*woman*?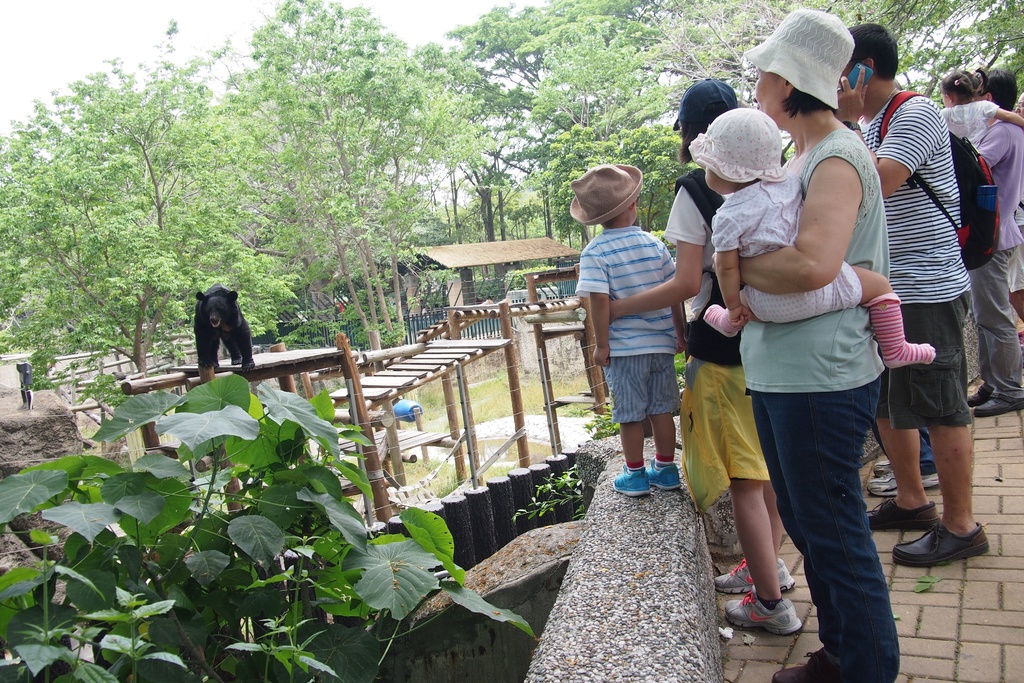
(730,3,910,682)
